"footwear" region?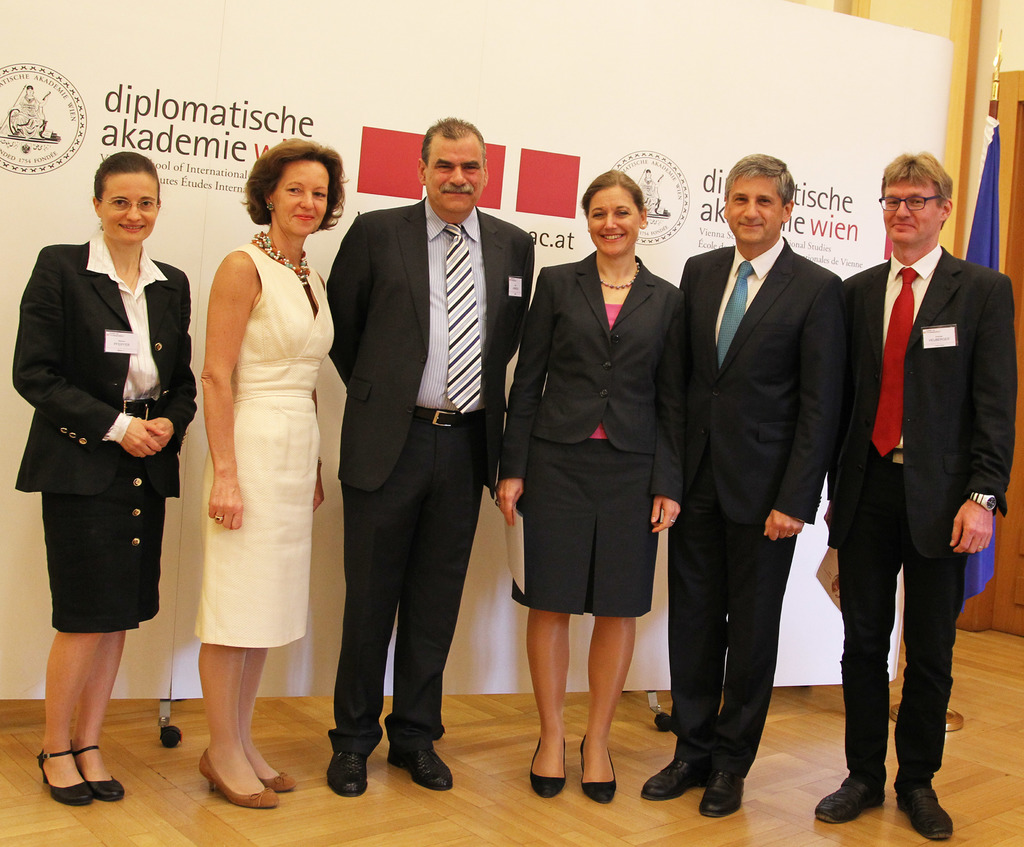
[815, 775, 886, 821]
